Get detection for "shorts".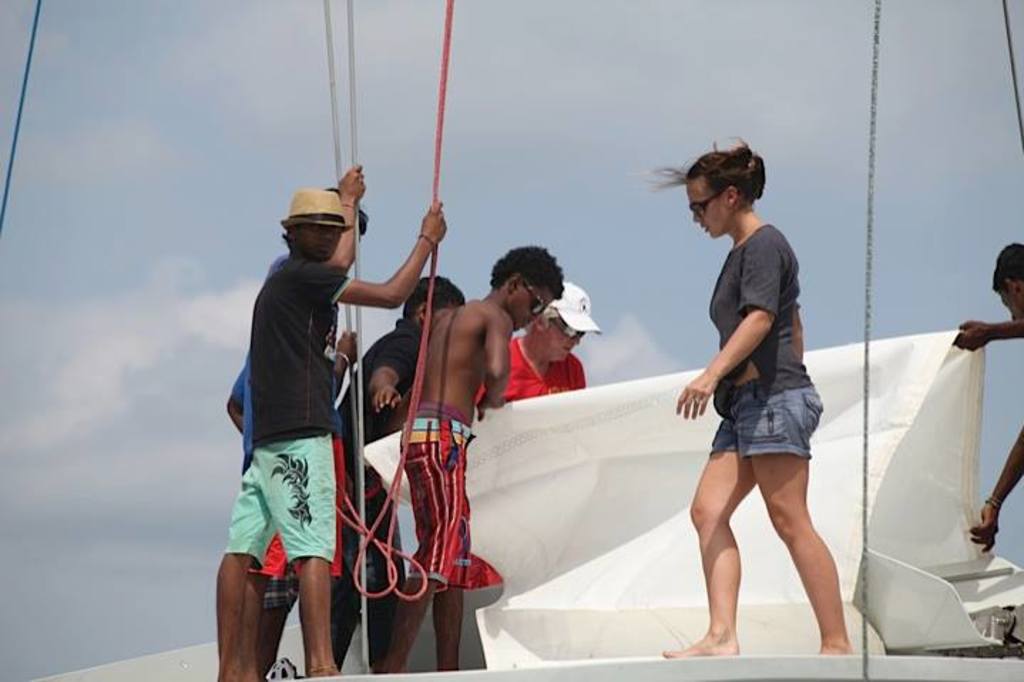
Detection: 261/564/310/611.
